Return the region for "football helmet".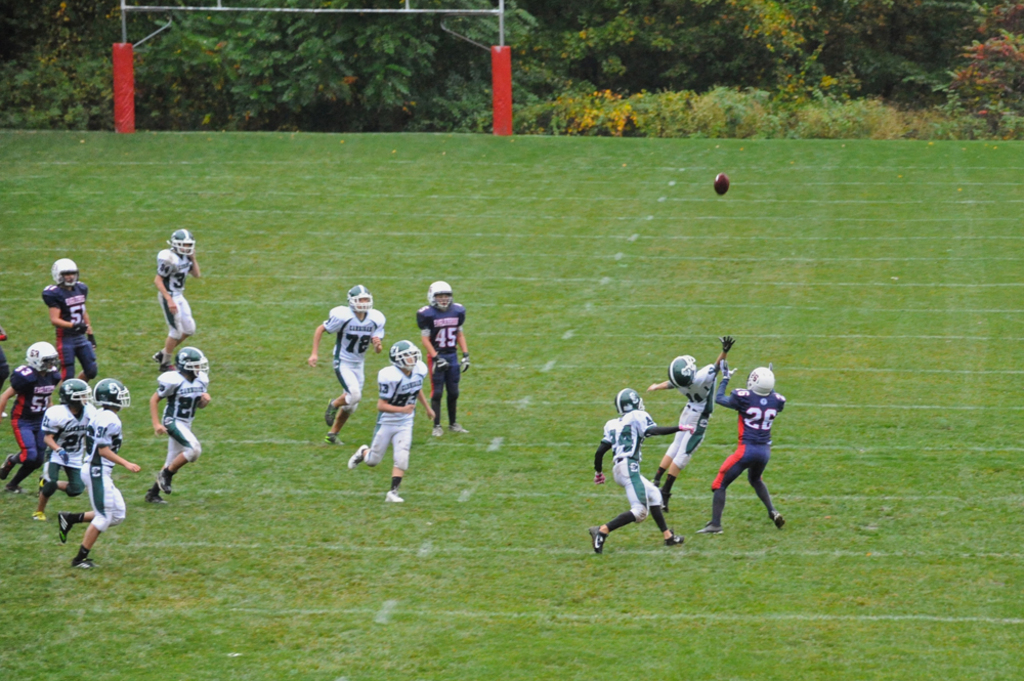
[x1=748, y1=367, x2=775, y2=396].
